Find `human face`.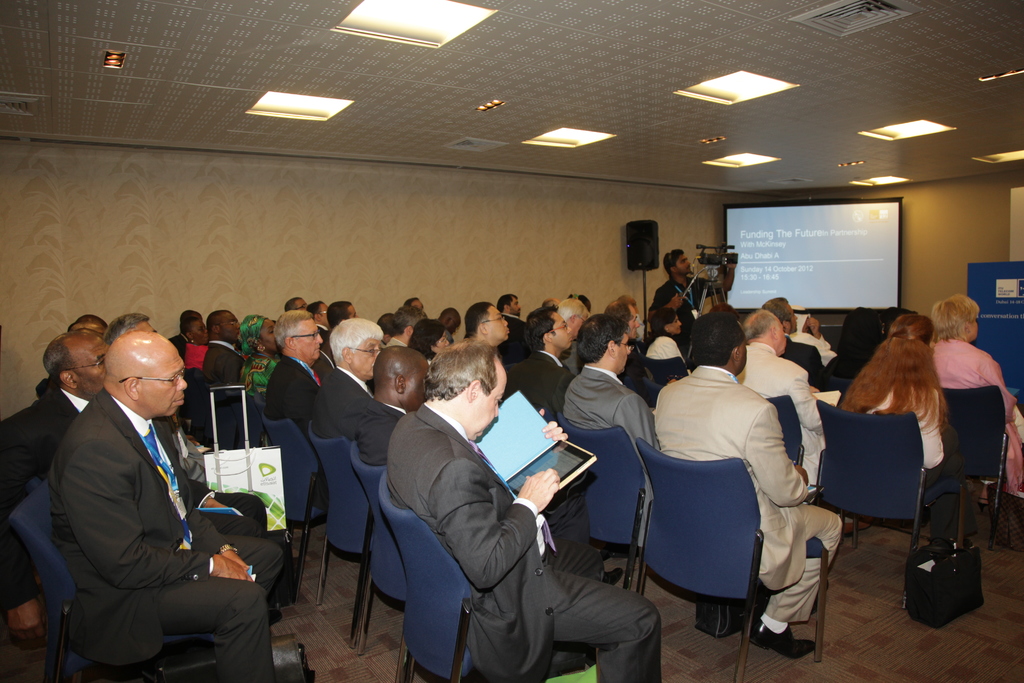
l=788, t=304, r=802, b=333.
